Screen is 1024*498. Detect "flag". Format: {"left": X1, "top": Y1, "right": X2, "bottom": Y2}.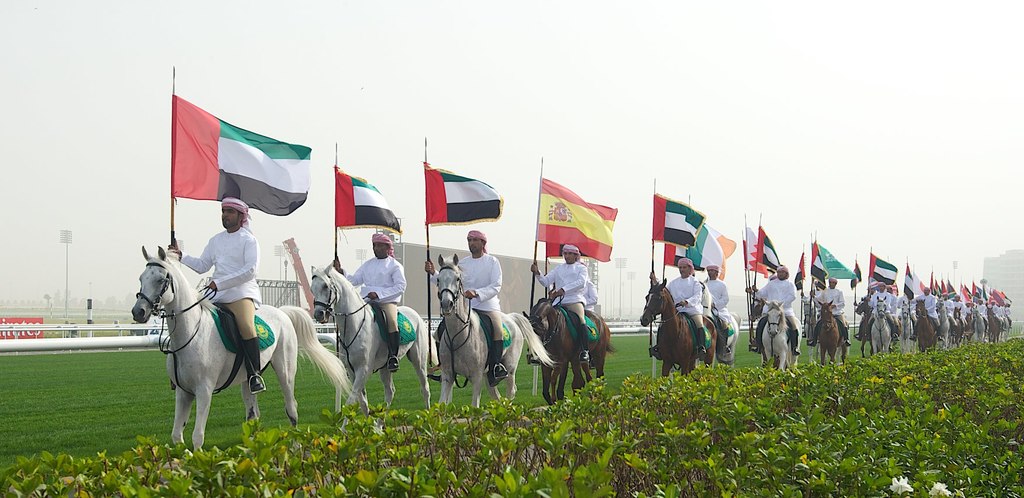
{"left": 899, "top": 262, "right": 923, "bottom": 304}.
